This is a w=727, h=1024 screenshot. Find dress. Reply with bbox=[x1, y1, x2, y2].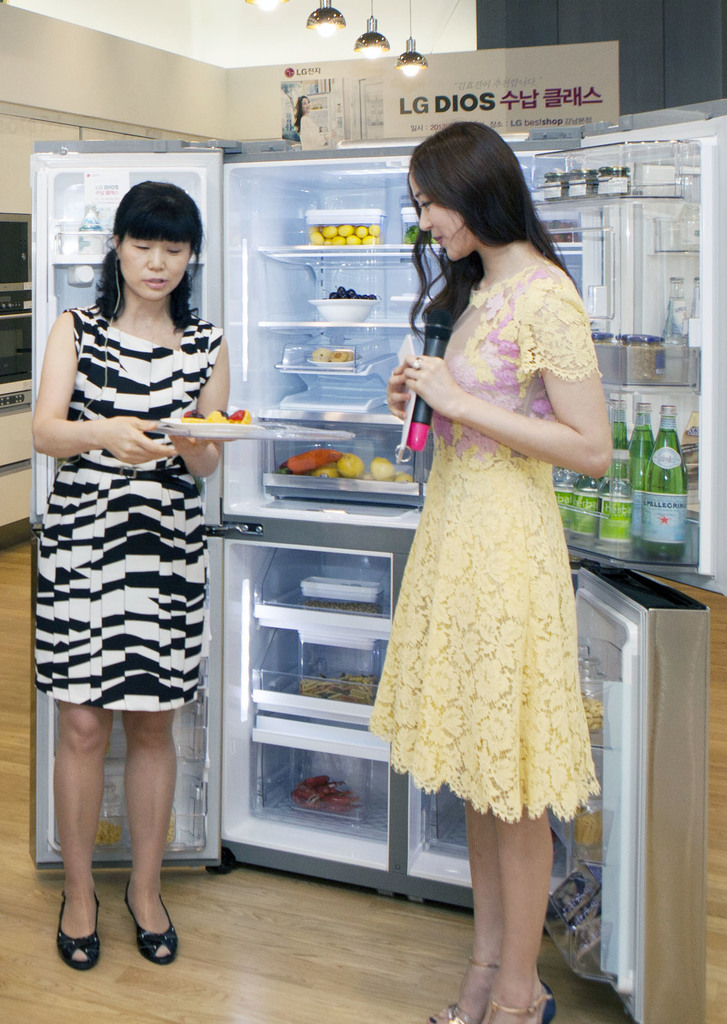
bbox=[366, 258, 599, 824].
